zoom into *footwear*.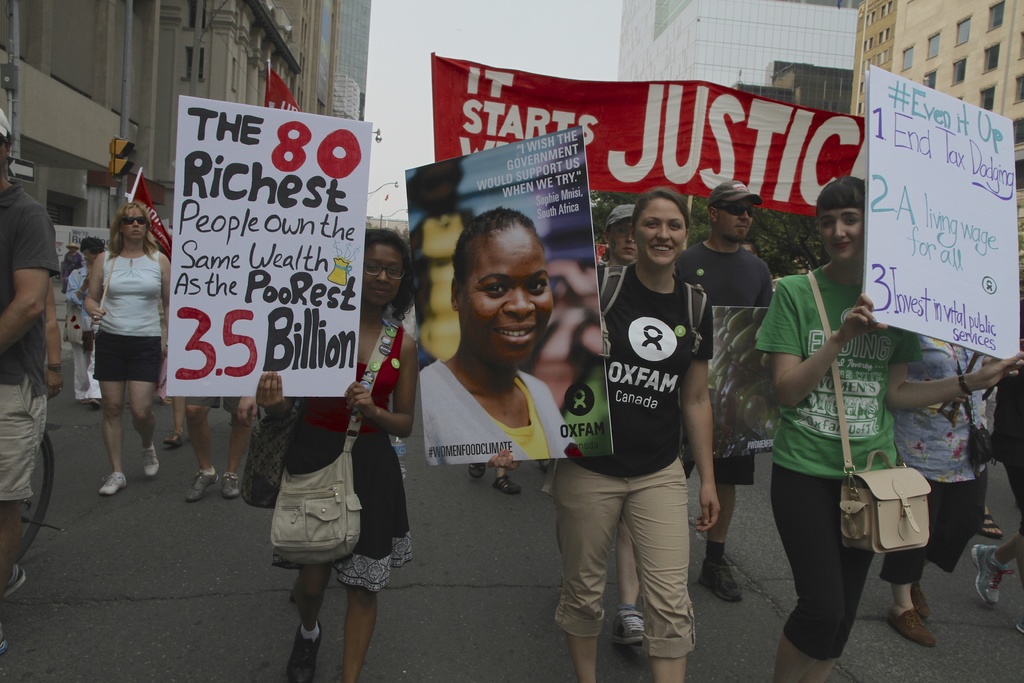
Zoom target: {"left": 3, "top": 566, "right": 27, "bottom": 600}.
